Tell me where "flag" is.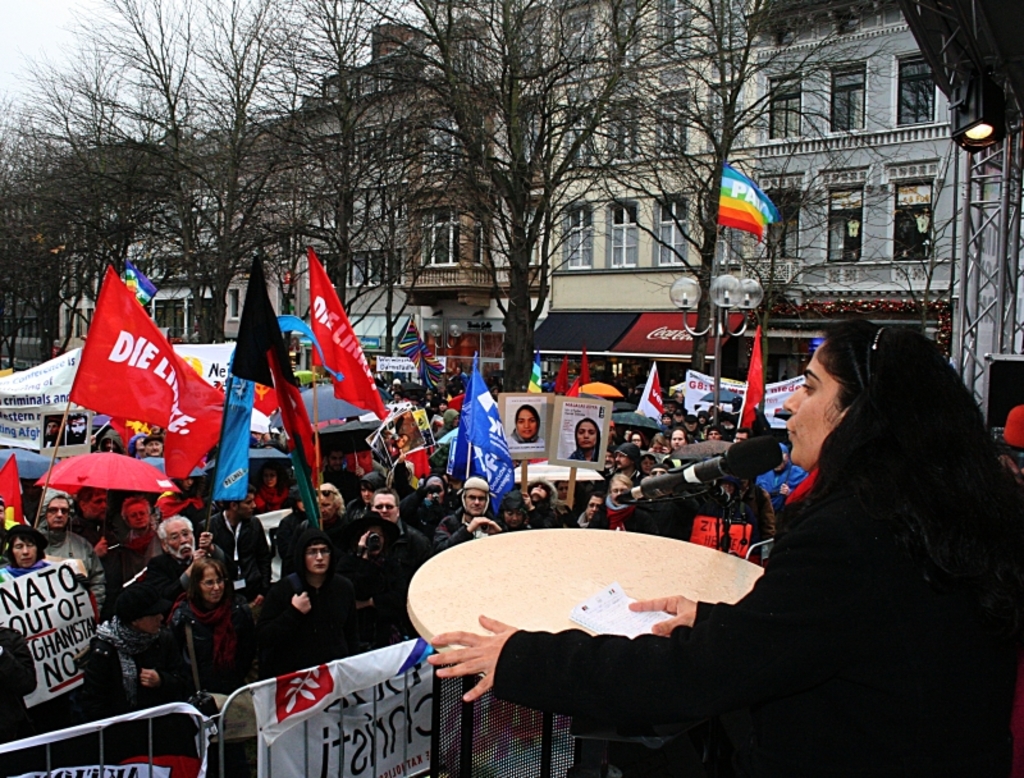
"flag" is at (64,261,227,477).
